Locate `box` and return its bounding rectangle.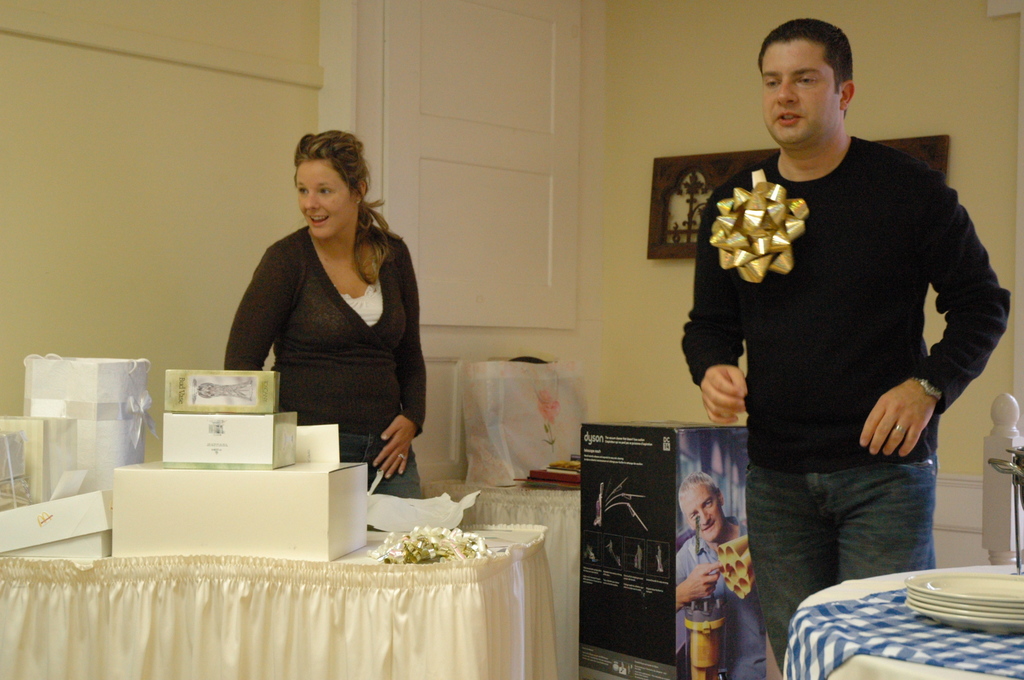
154/367/289/417.
